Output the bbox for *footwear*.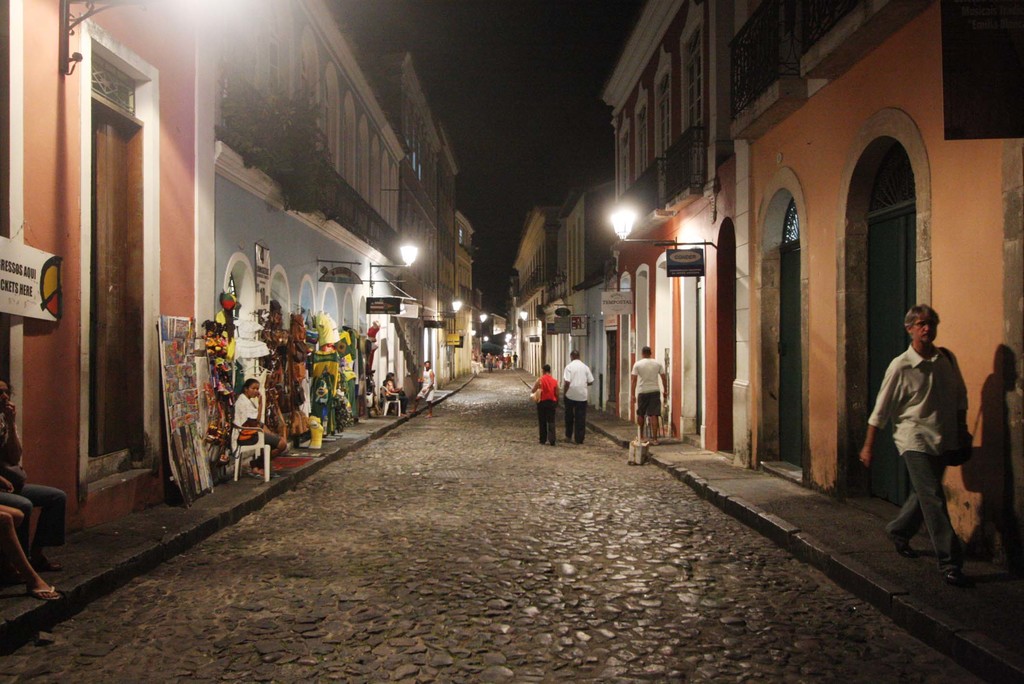
box=[31, 548, 63, 573].
